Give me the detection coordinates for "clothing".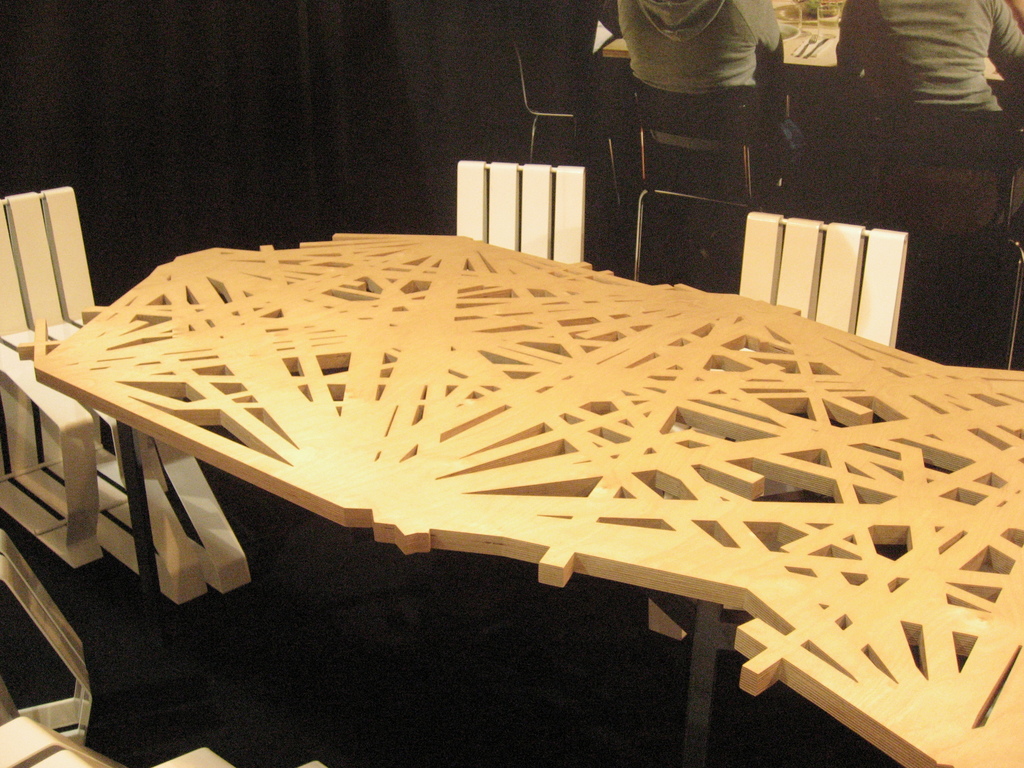
{"left": 641, "top": 87, "right": 774, "bottom": 143}.
